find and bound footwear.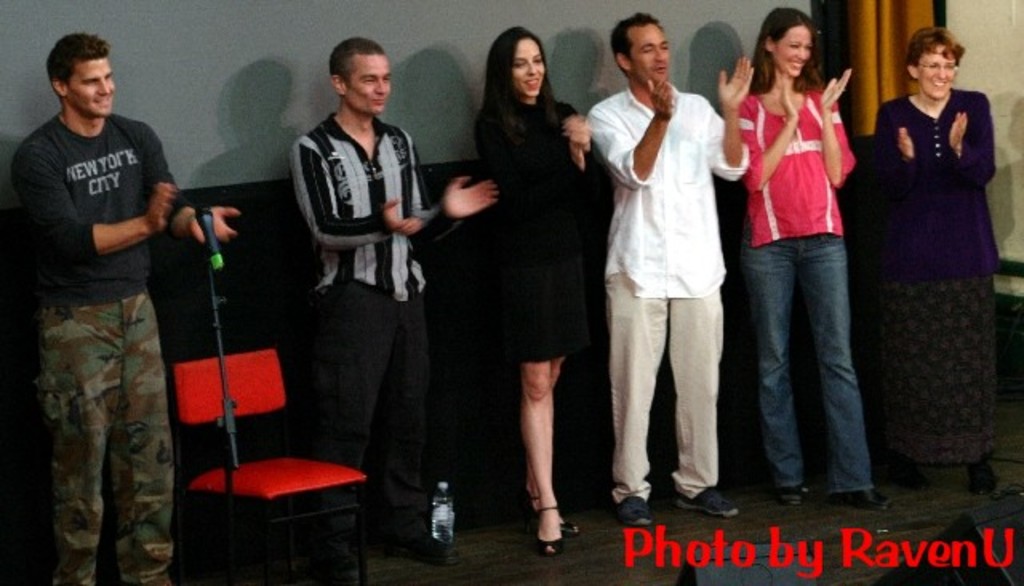
Bound: x1=830, y1=482, x2=886, y2=509.
